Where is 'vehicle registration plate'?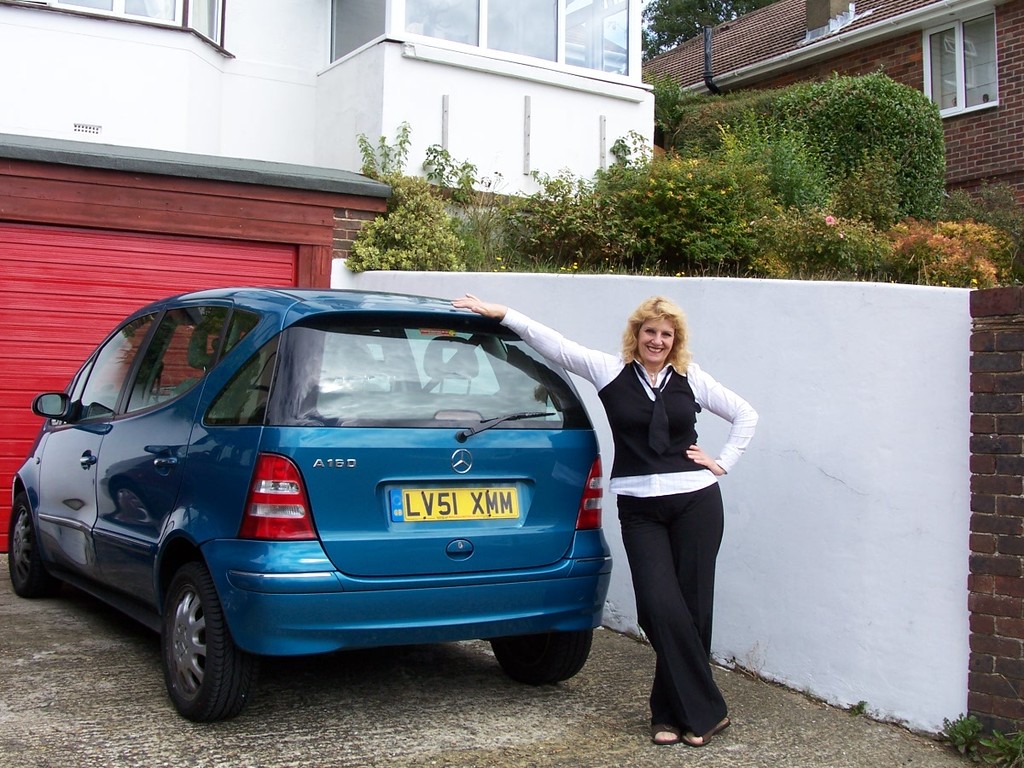
[left=391, top=483, right=515, bottom=524].
